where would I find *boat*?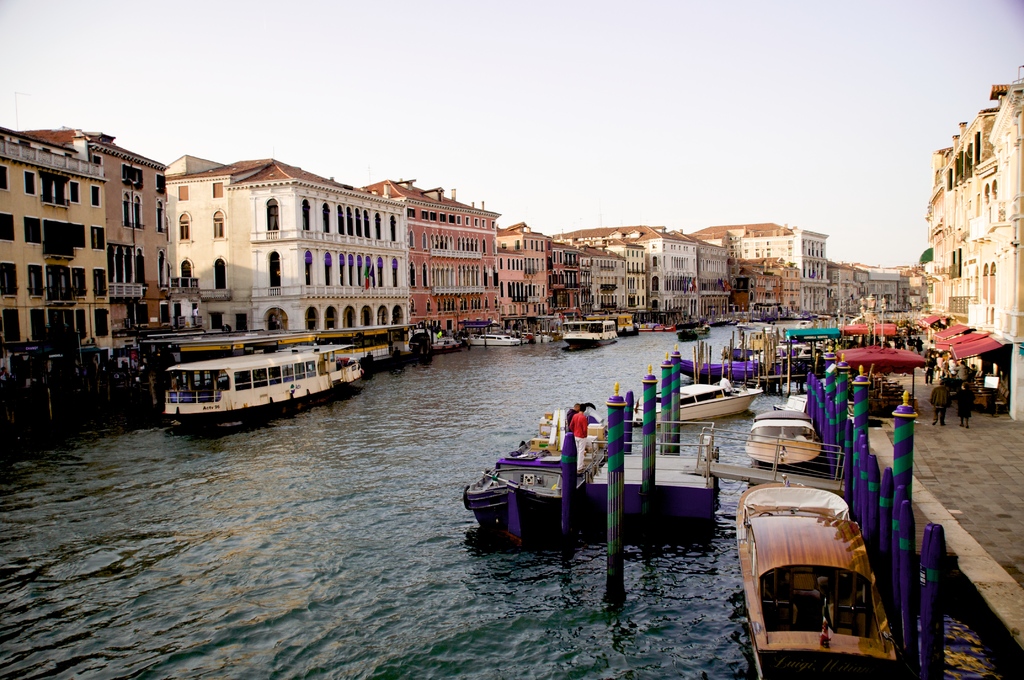
At box=[630, 314, 675, 336].
